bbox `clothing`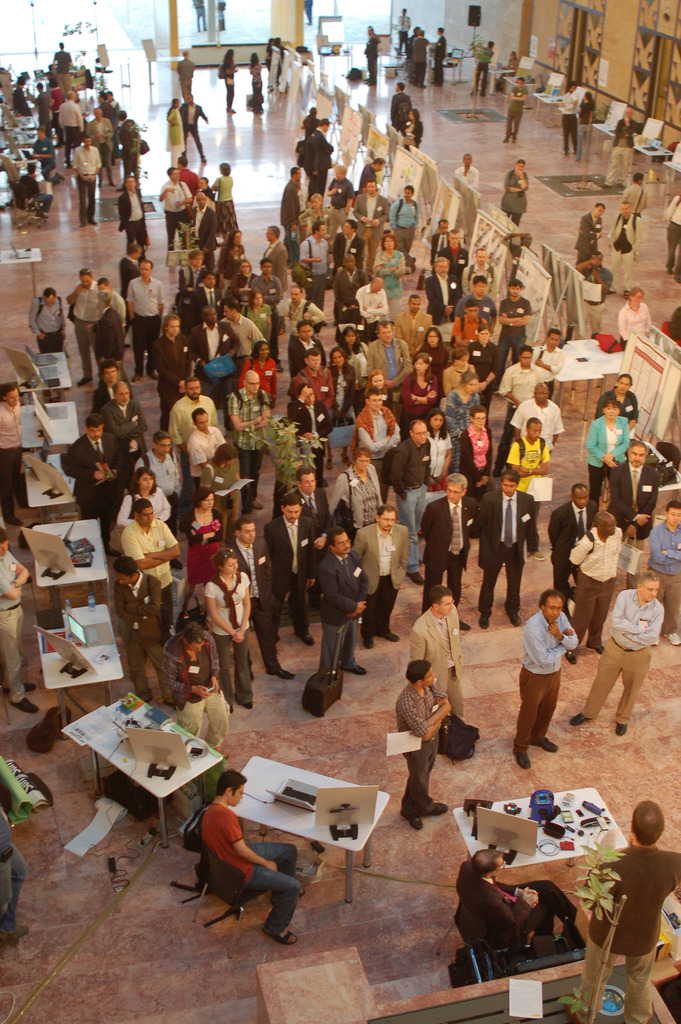
[x1=139, y1=450, x2=177, y2=513]
